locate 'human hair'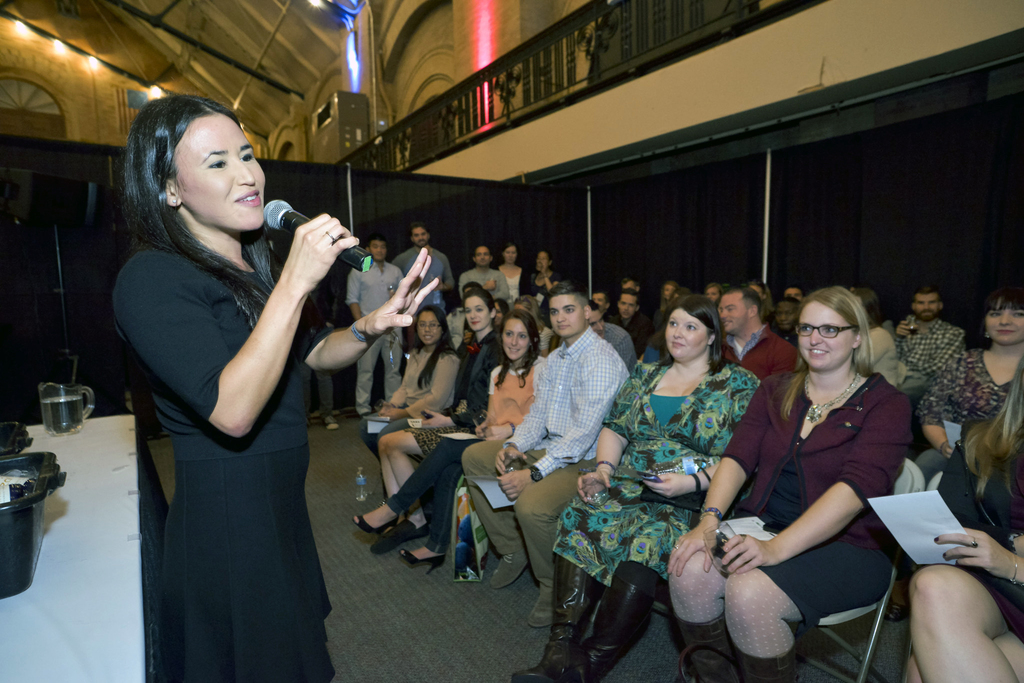
locate(960, 350, 1023, 493)
